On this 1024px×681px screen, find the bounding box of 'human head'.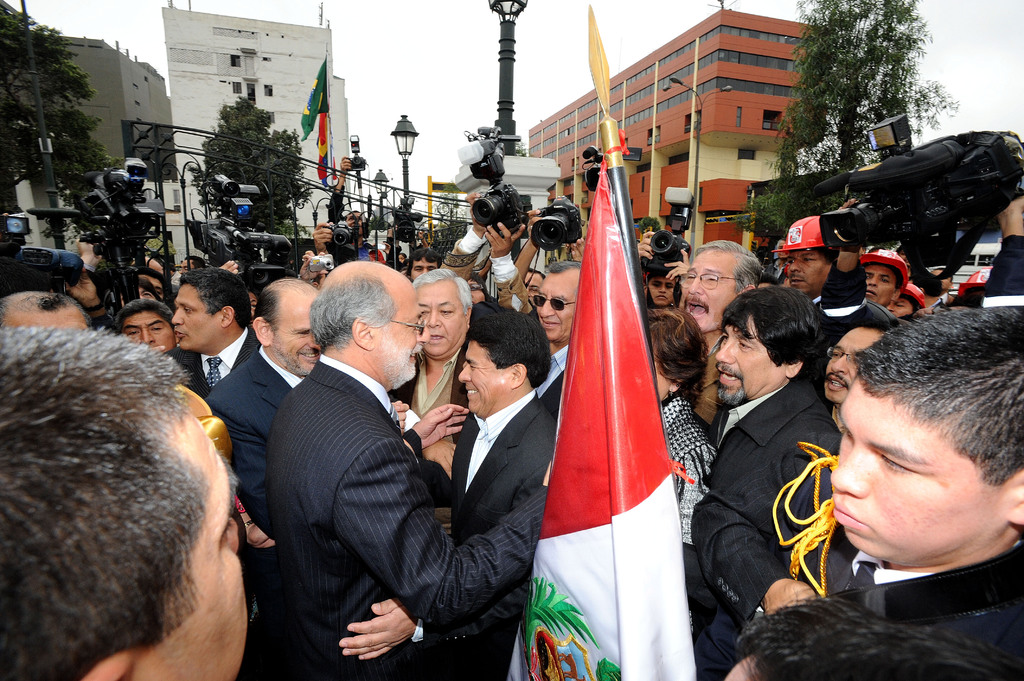
Bounding box: x1=1 y1=288 x2=95 y2=330.
